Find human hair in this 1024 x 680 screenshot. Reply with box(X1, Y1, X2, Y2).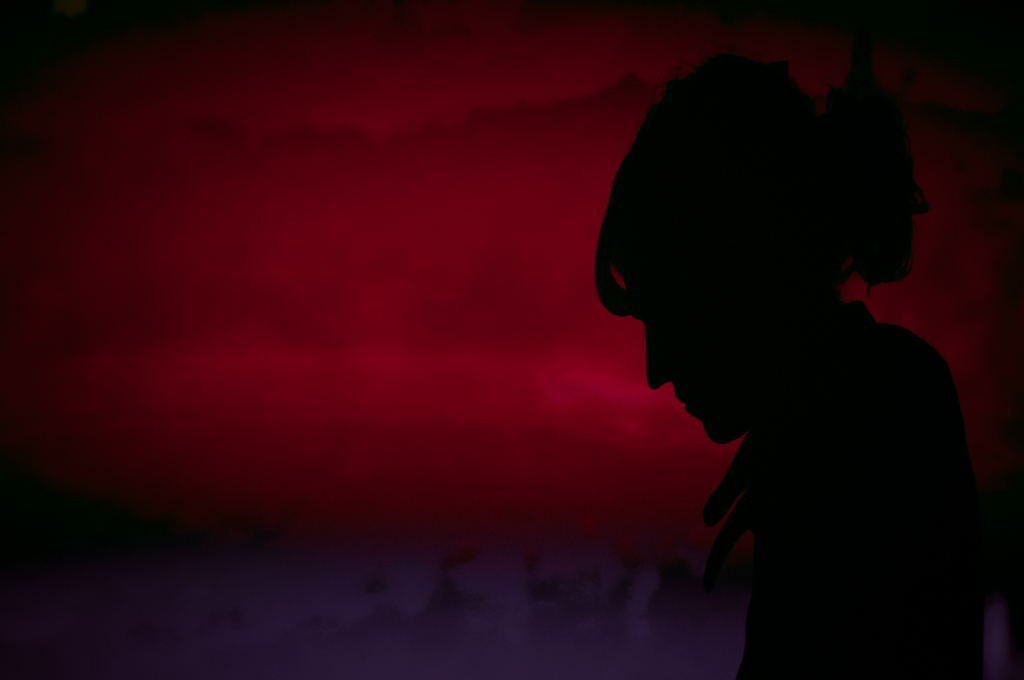
box(623, 95, 901, 336).
